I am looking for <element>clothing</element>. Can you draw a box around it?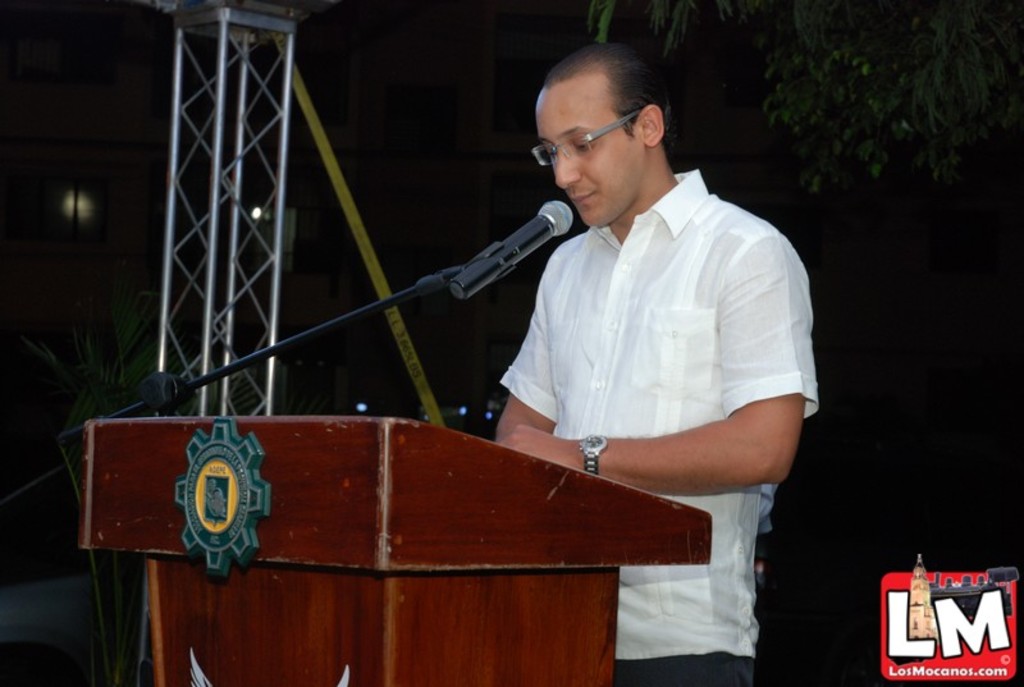
Sure, the bounding box is 500,168,820,655.
